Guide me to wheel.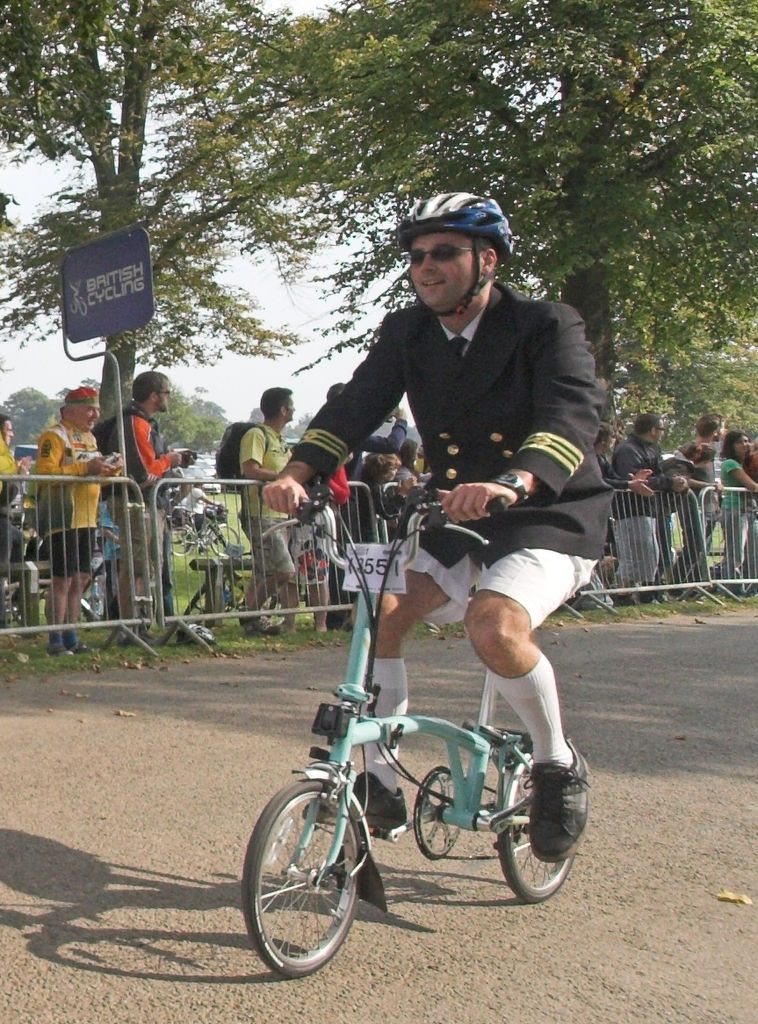
Guidance: {"x1": 243, "y1": 772, "x2": 382, "y2": 964}.
